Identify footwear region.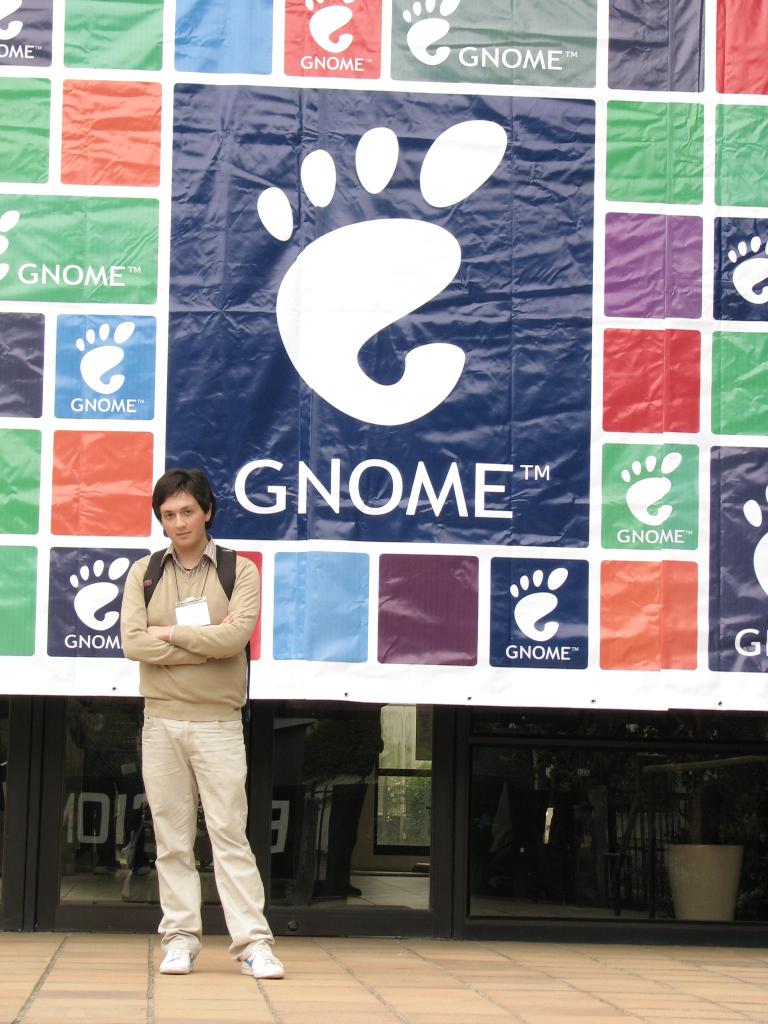
Region: x1=207, y1=909, x2=280, y2=982.
